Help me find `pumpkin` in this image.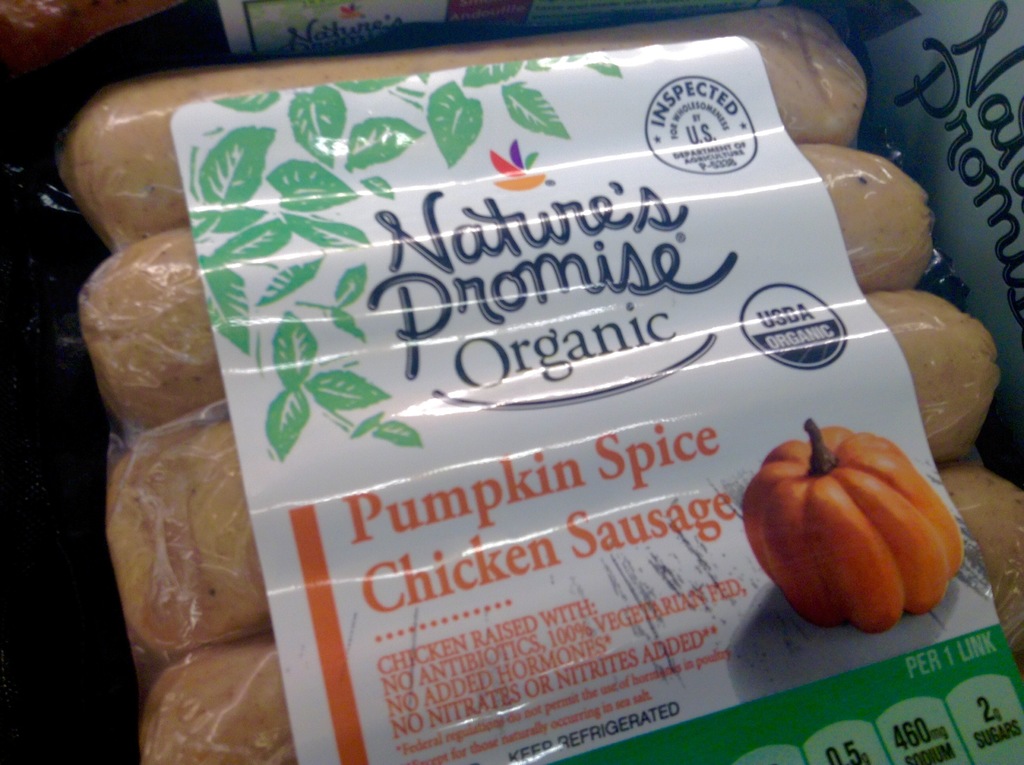
Found it: [736, 410, 970, 652].
